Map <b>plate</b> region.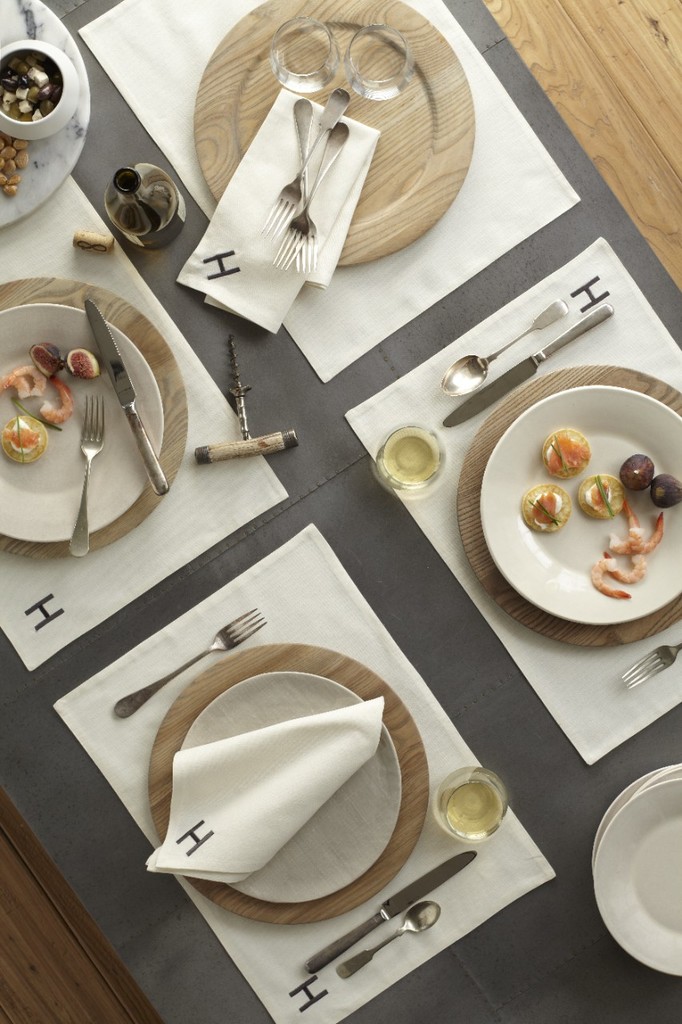
Mapped to 484 378 664 638.
